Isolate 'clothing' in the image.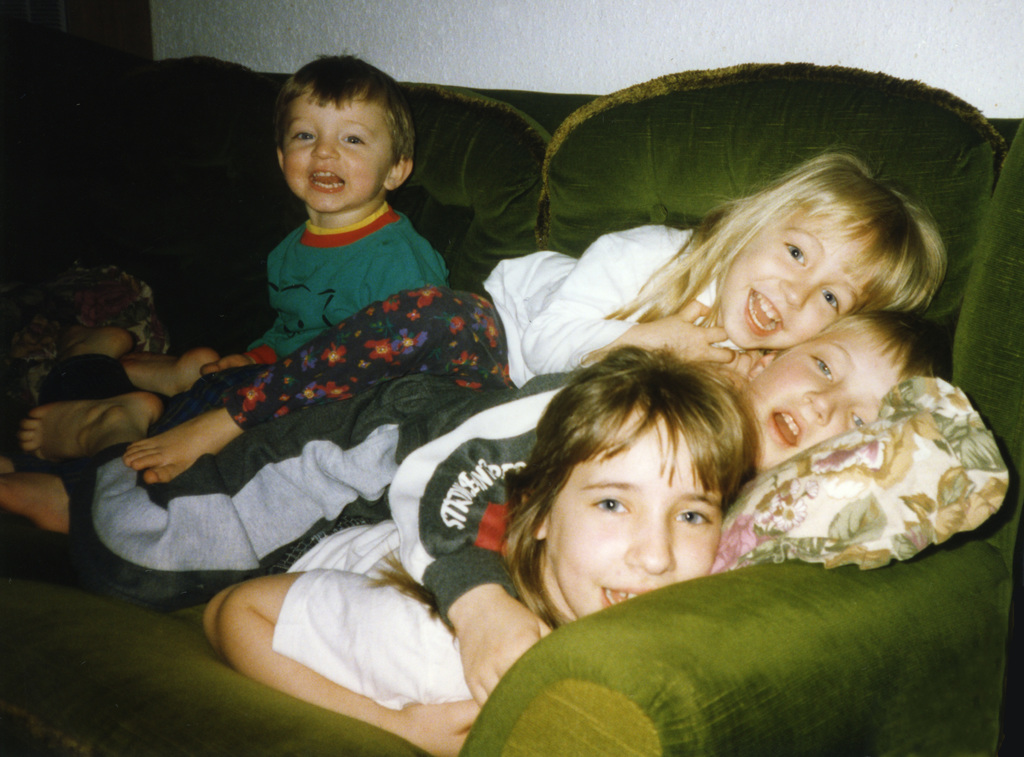
Isolated region: Rect(86, 365, 763, 574).
